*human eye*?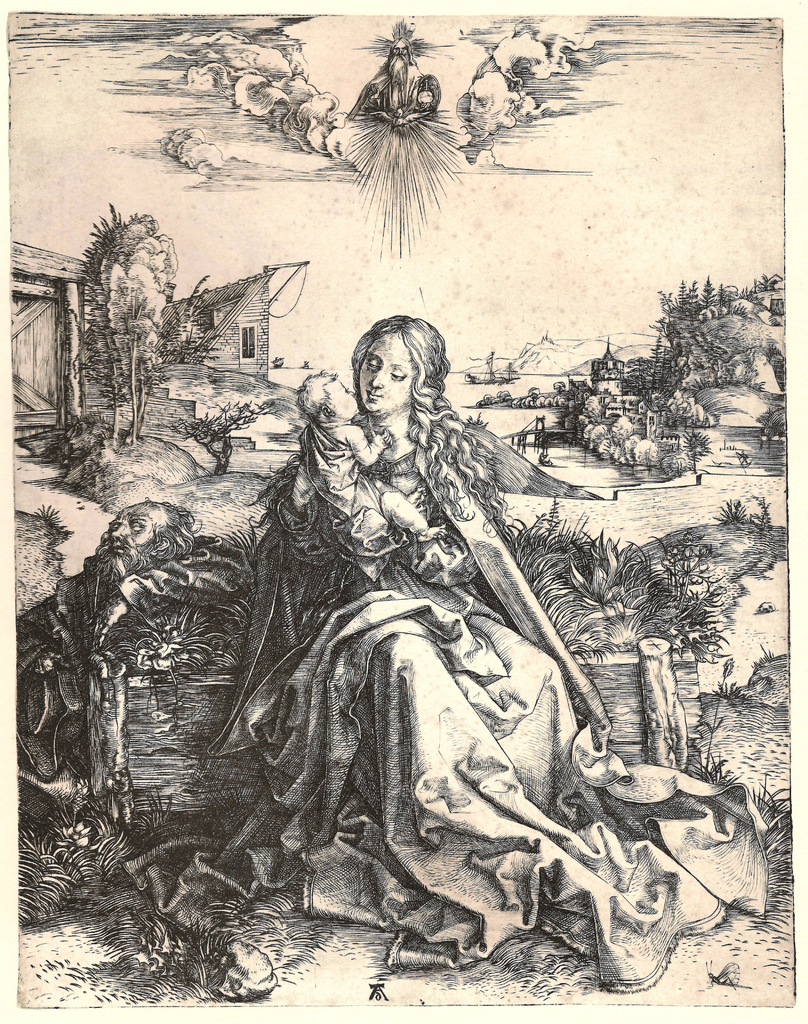
388,371,407,379
